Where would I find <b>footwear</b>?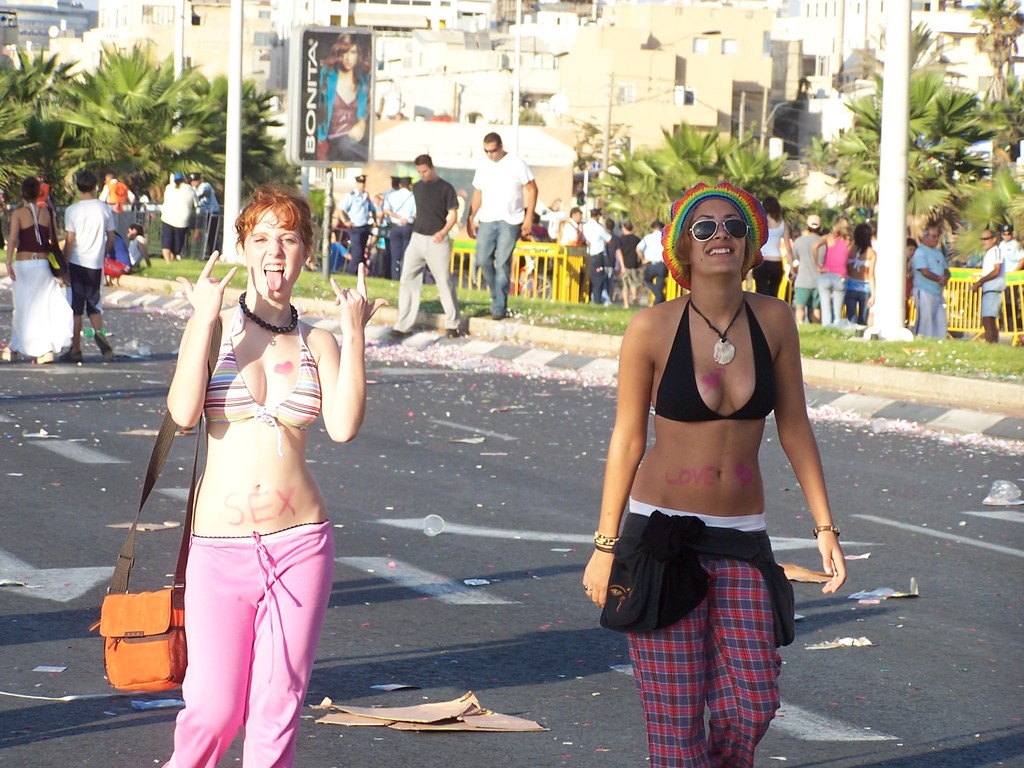
At <region>0, 346, 22, 364</region>.
